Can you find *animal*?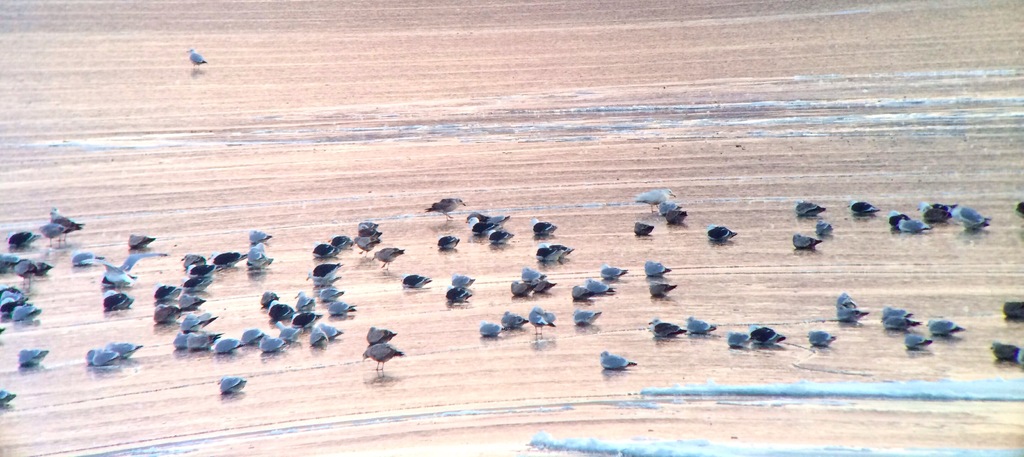
Yes, bounding box: <box>728,330,756,355</box>.
